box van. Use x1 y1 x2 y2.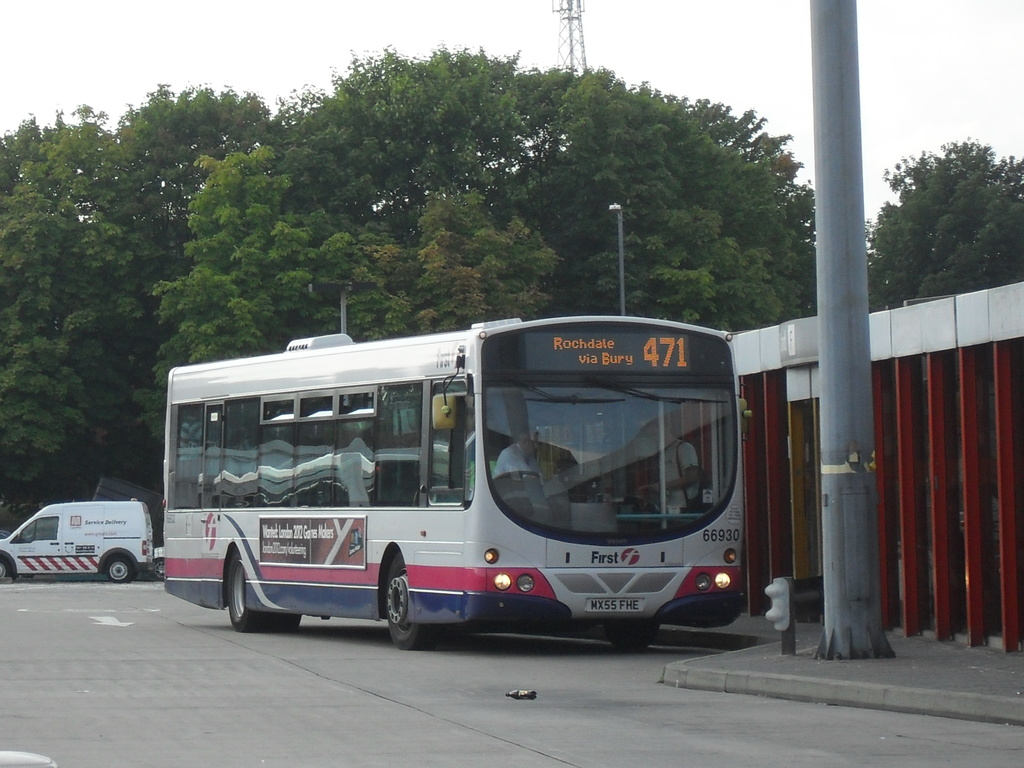
0 498 157 579.
